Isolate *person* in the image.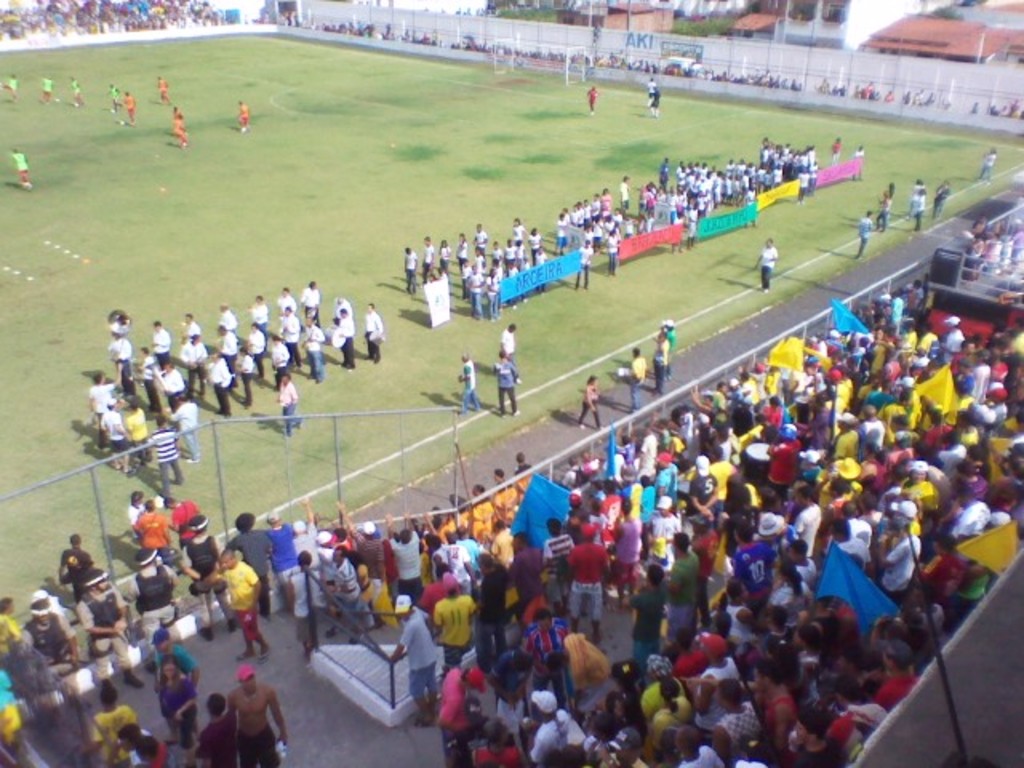
Isolated region: region(403, 238, 421, 296).
